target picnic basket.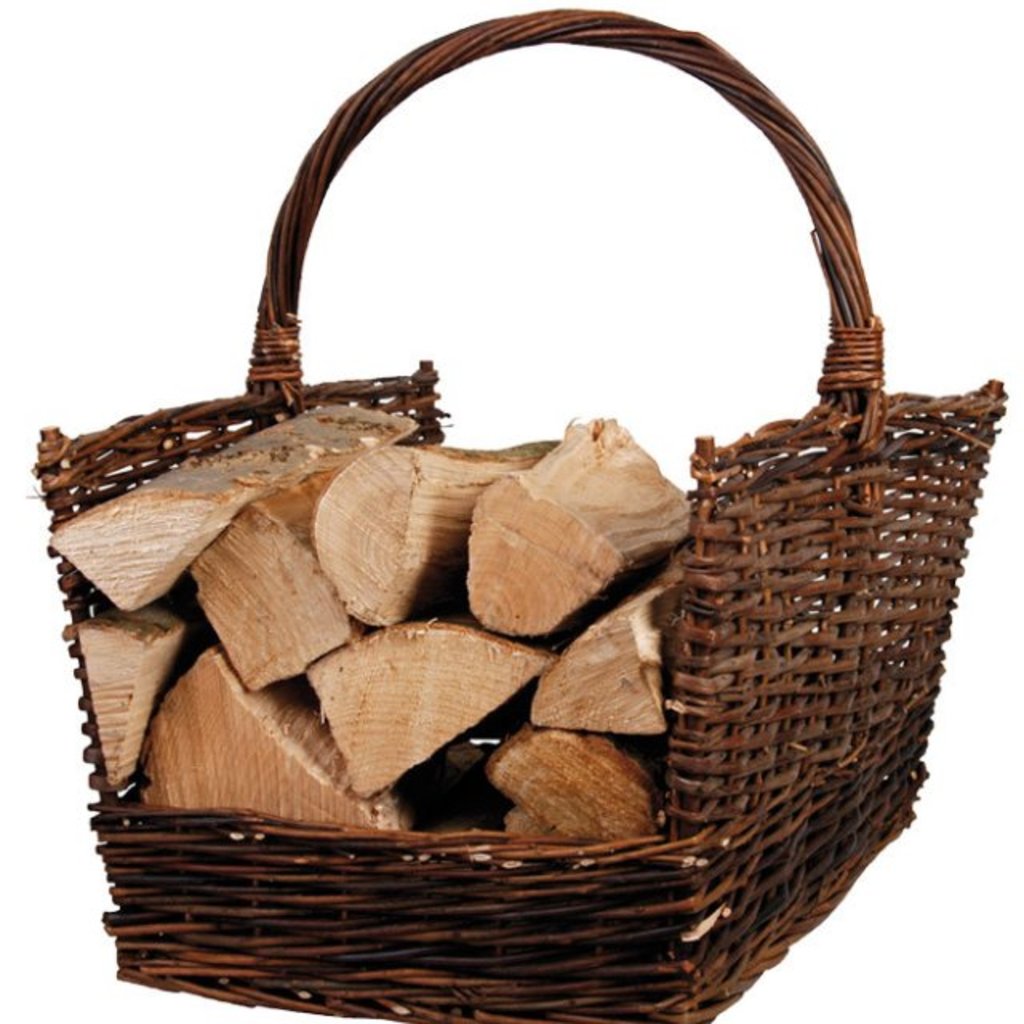
Target region: [22, 5, 1010, 1022].
